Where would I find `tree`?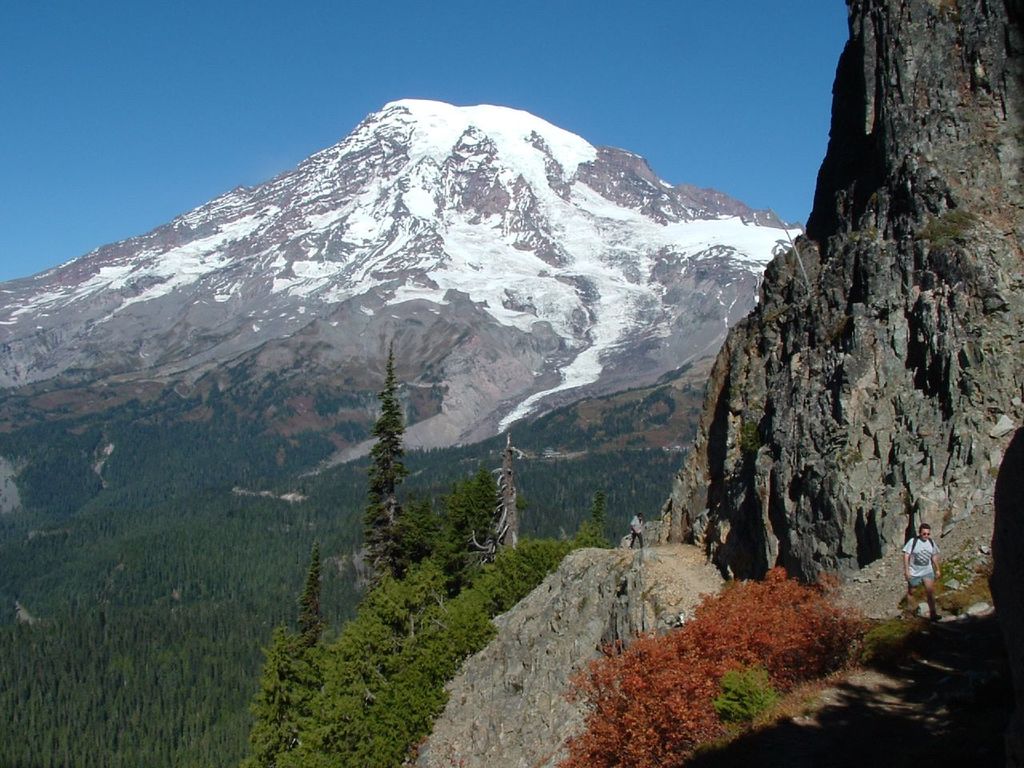
At select_region(578, 483, 610, 543).
